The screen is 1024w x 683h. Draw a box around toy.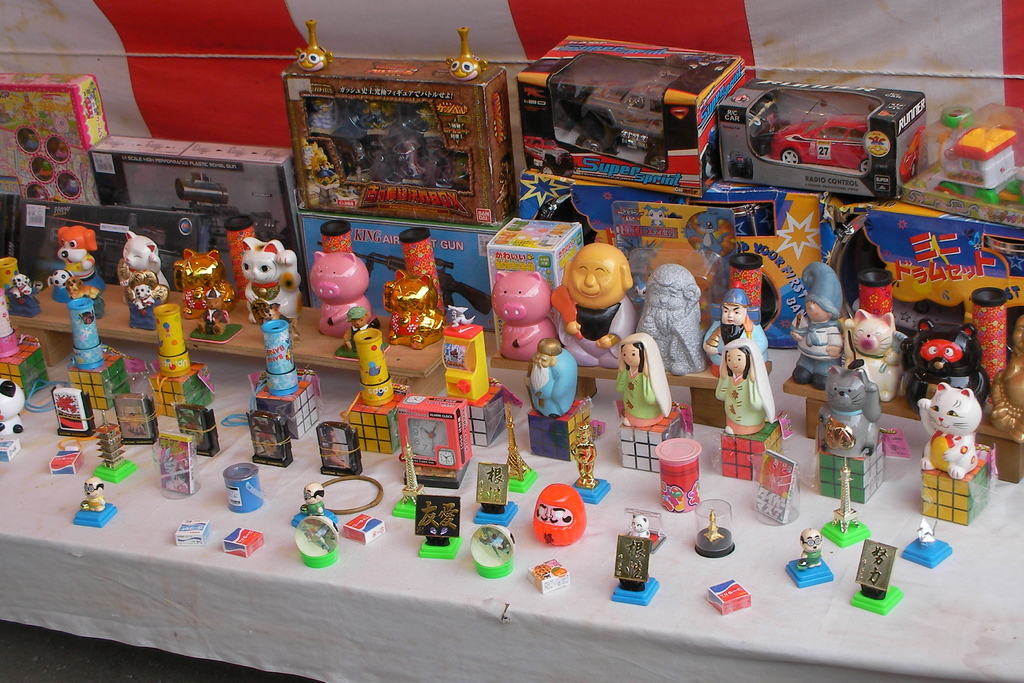
region(4, 272, 35, 306).
